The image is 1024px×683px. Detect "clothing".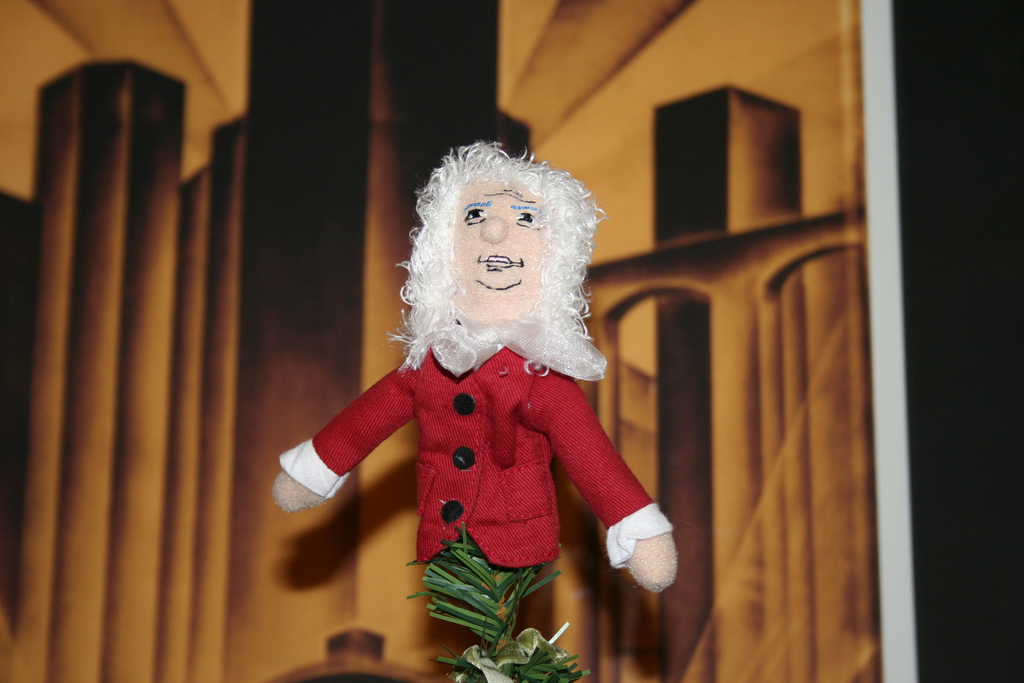
Detection: BBox(292, 275, 668, 616).
